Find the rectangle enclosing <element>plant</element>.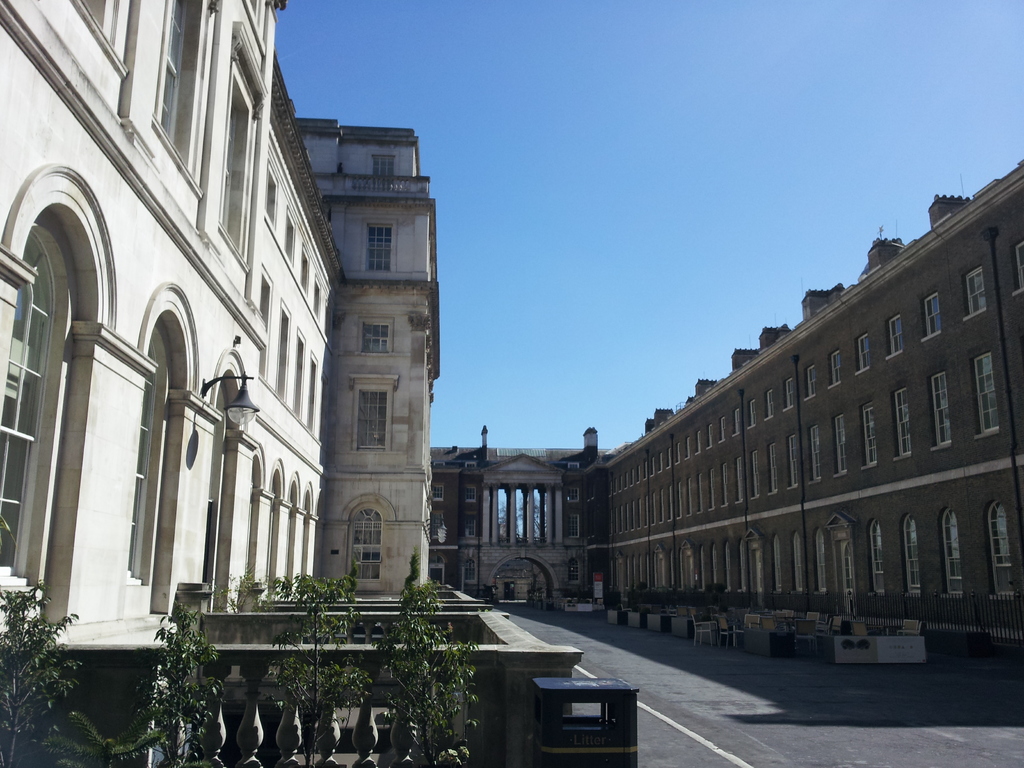
l=0, t=569, r=67, b=767.
